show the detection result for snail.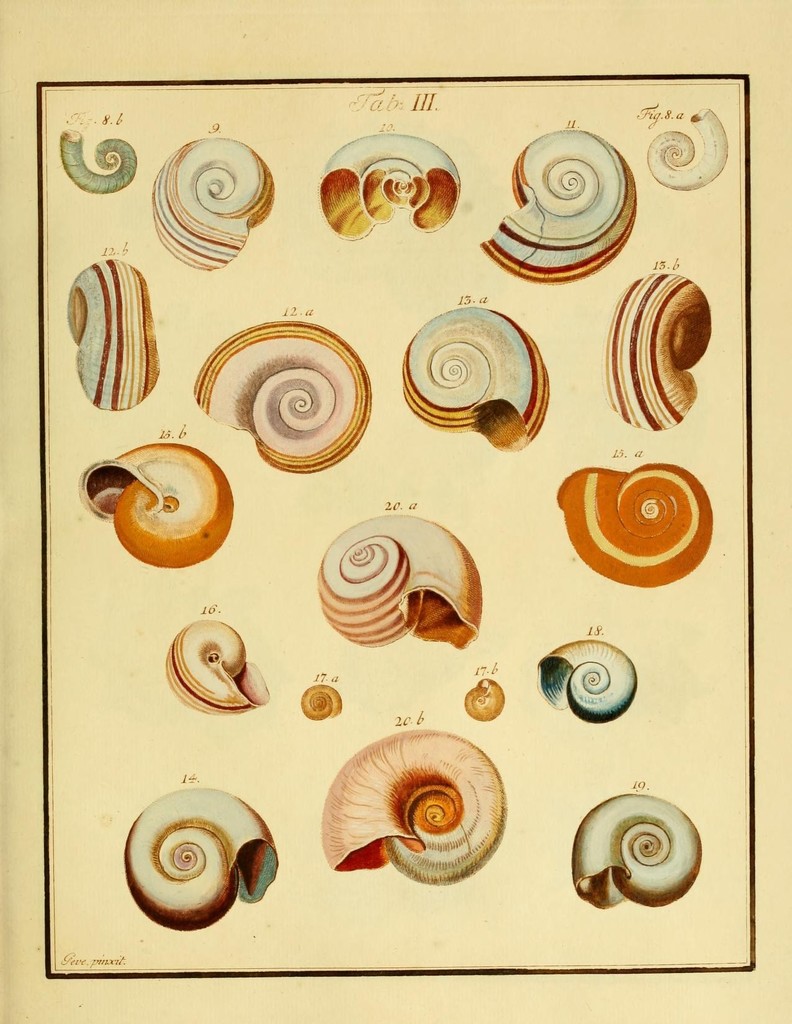
bbox(122, 781, 275, 933).
